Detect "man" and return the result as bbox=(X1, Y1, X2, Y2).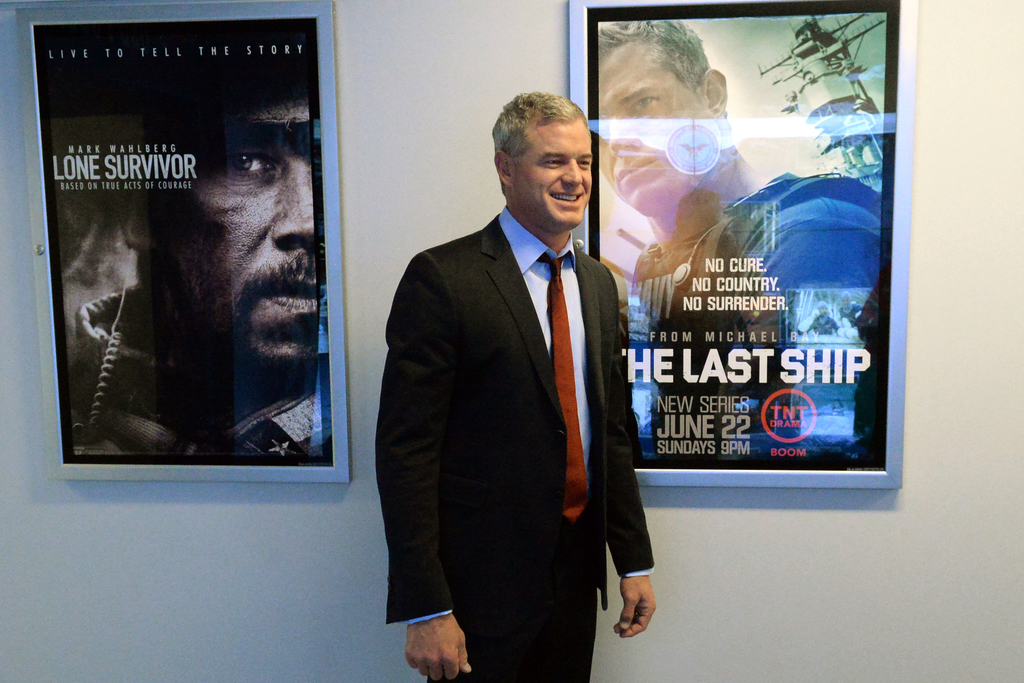
bbox=(68, 98, 315, 456).
